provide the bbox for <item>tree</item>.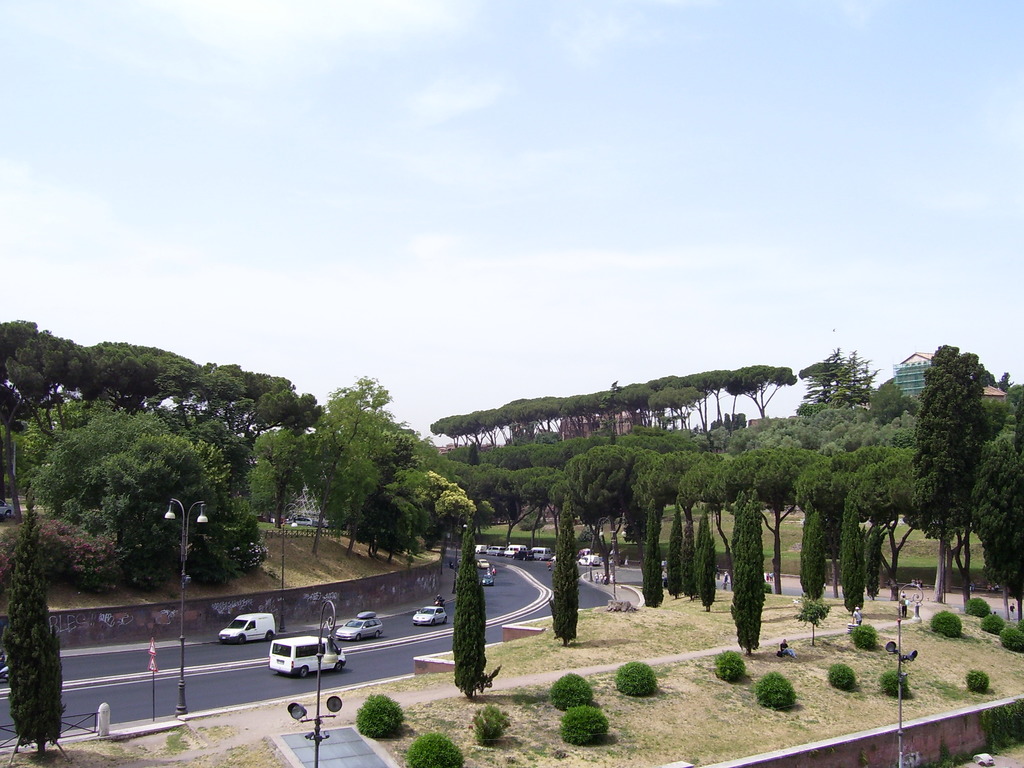
33 519 126 595.
